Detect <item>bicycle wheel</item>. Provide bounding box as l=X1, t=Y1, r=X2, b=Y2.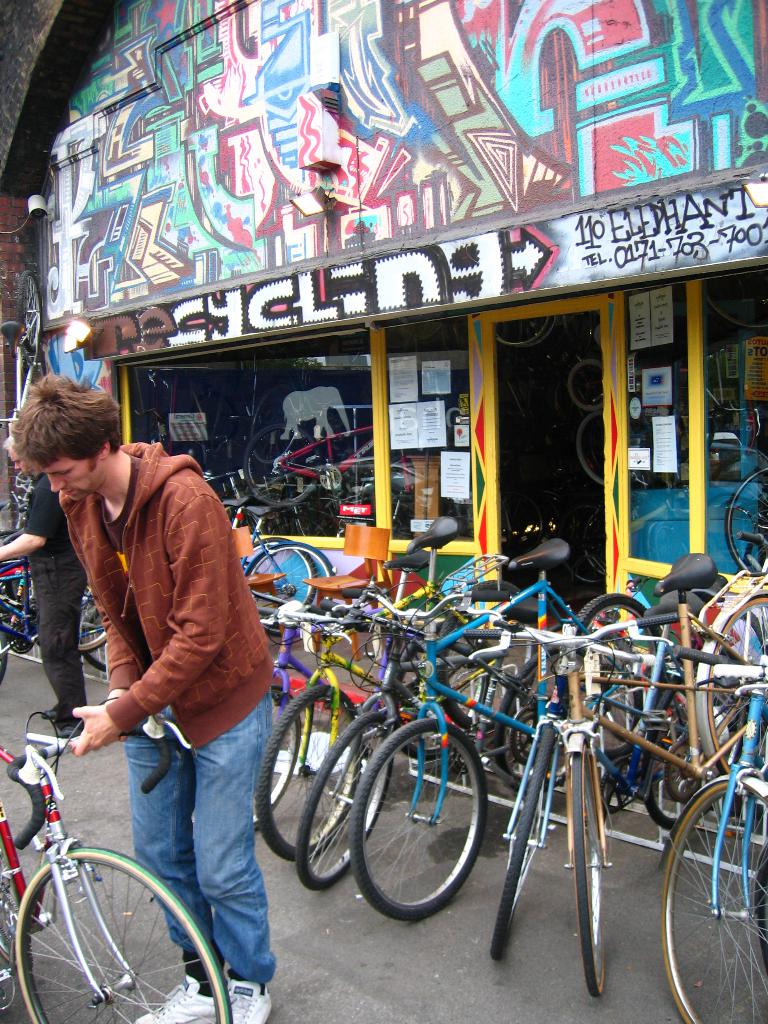
l=575, t=405, r=618, b=498.
